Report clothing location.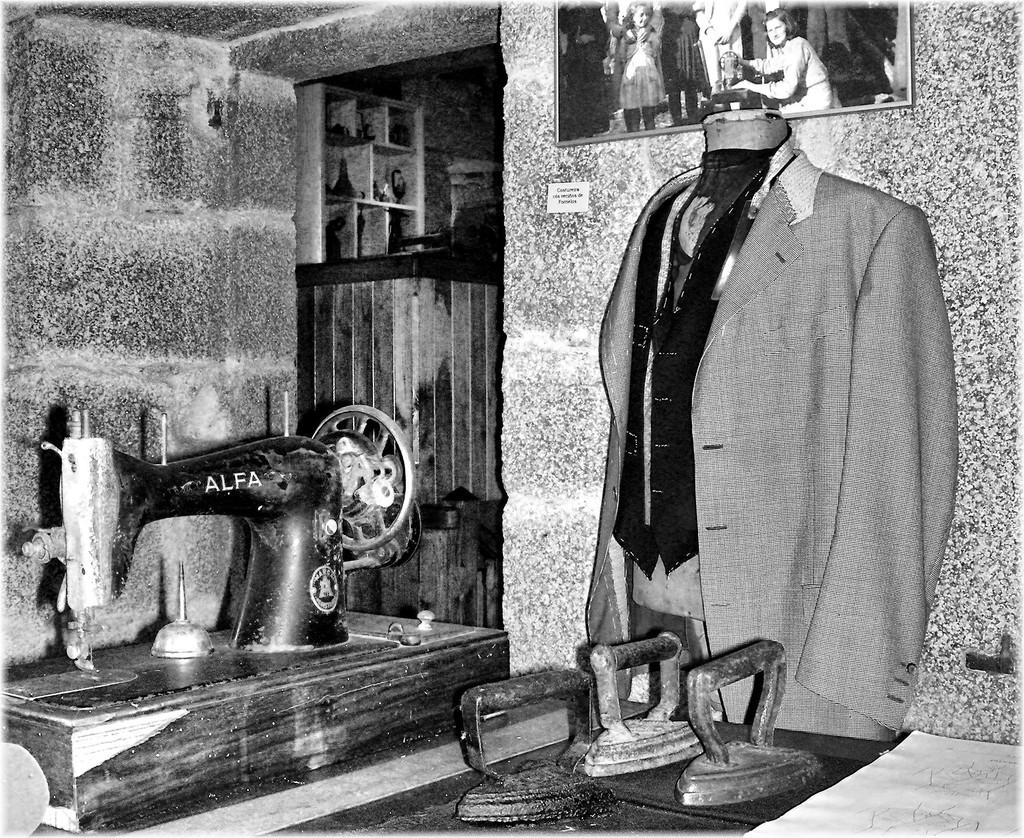
Report: [x1=618, y1=24, x2=660, y2=113].
